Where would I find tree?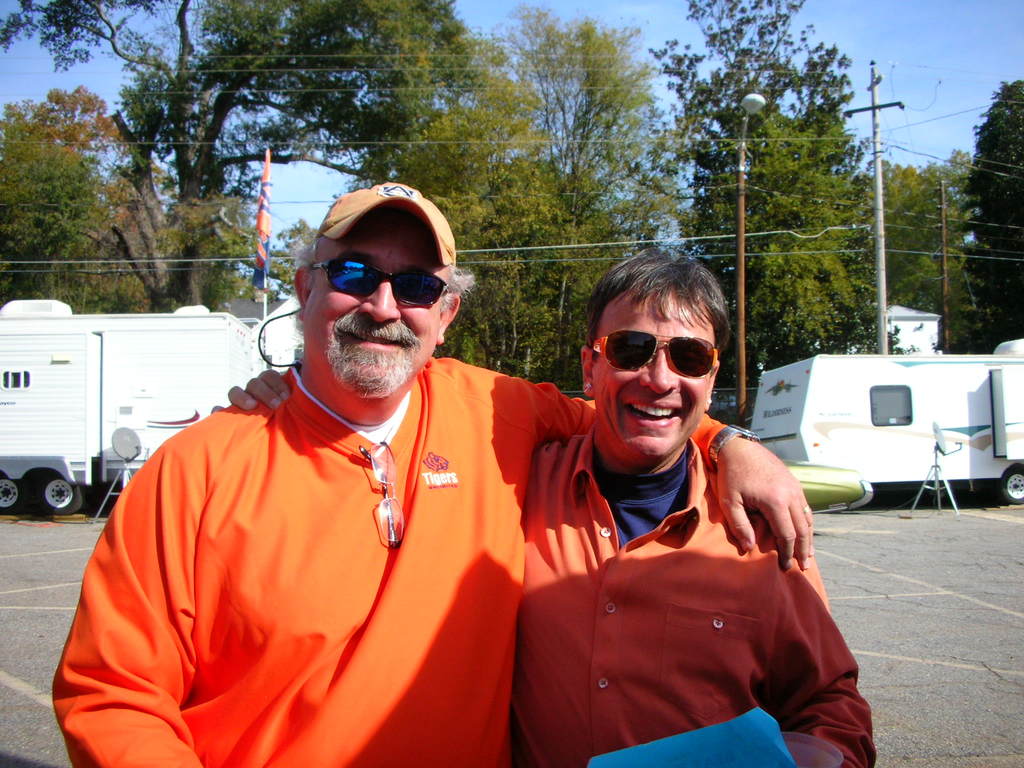
At region(0, 85, 160, 319).
